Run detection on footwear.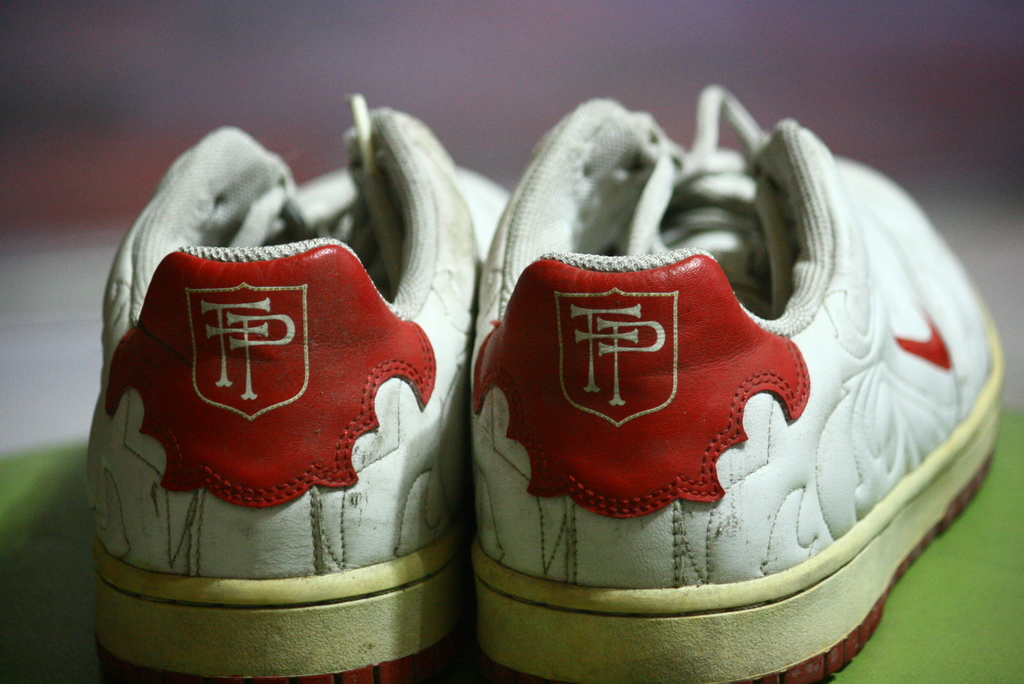
Result: locate(419, 97, 1023, 680).
